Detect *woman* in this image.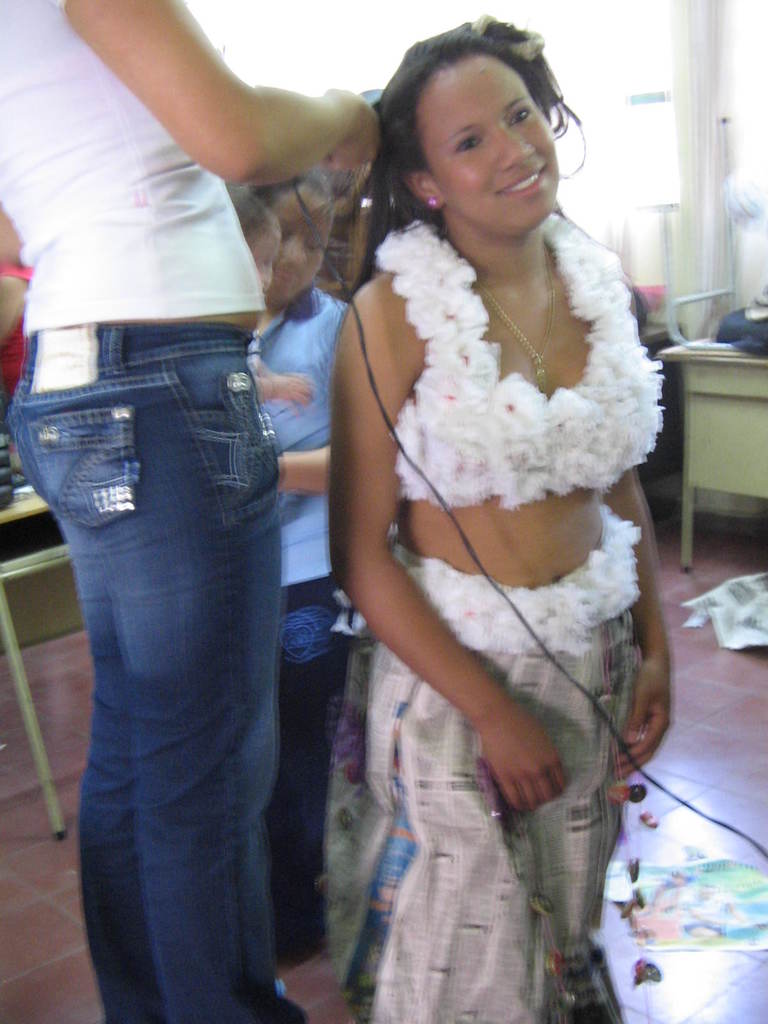
Detection: region(323, 12, 671, 1019).
